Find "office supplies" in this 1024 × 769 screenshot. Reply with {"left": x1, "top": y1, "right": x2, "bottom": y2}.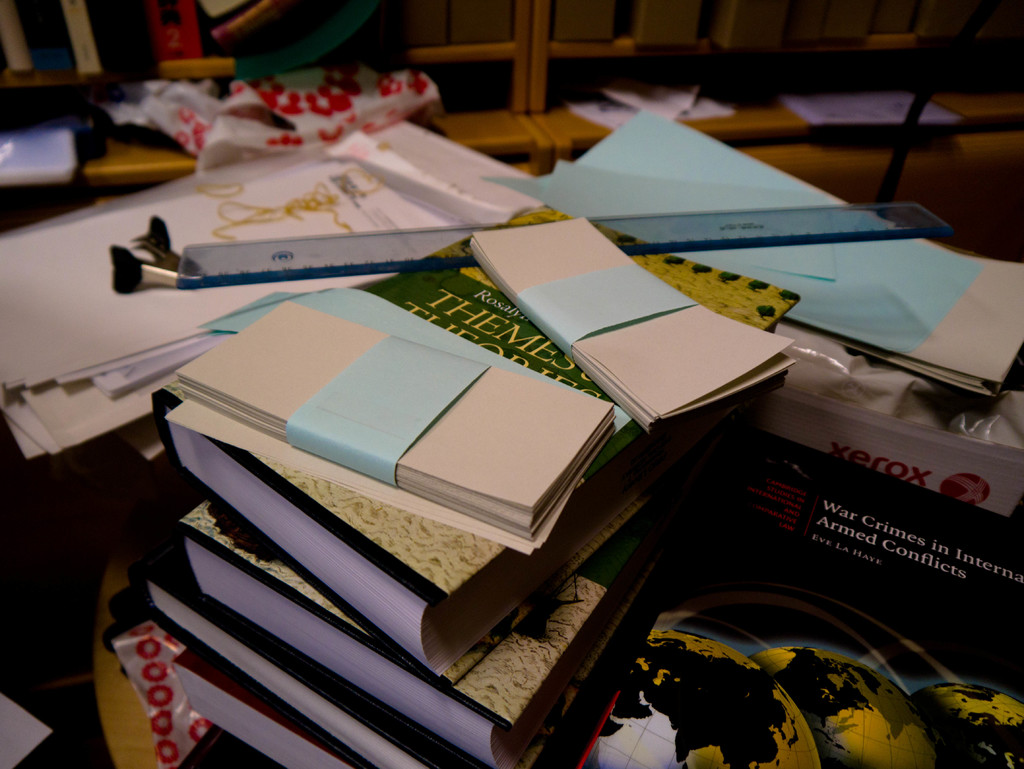
{"left": 147, "top": 8, "right": 207, "bottom": 64}.
